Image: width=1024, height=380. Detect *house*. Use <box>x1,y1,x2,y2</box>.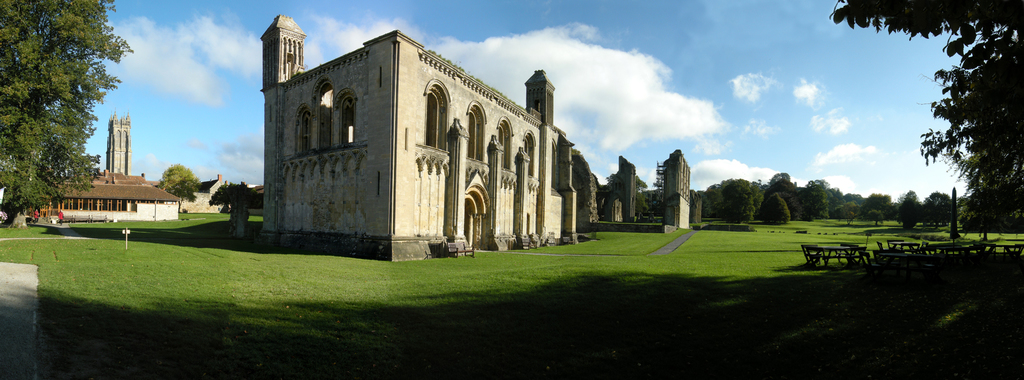
<box>266,21,604,264</box>.
